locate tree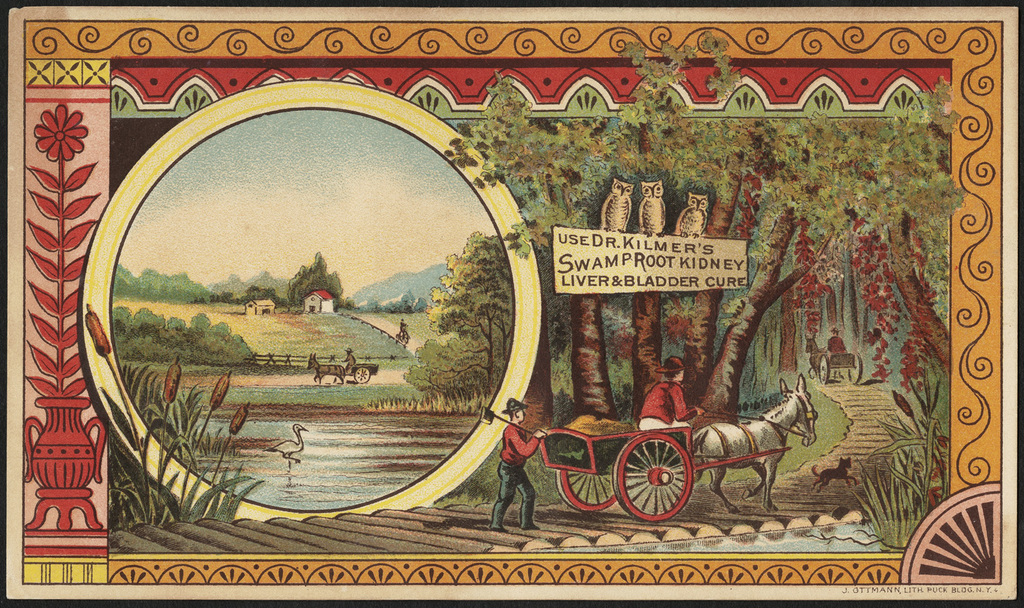
<bbox>447, 78, 948, 453</bbox>
